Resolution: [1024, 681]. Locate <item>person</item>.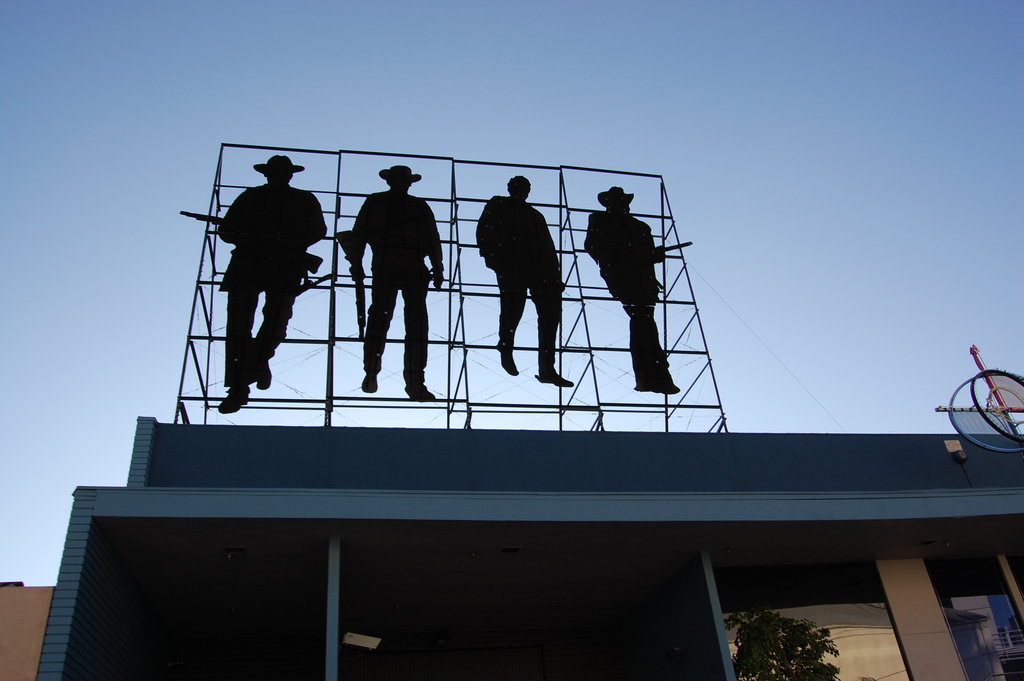
bbox=(580, 186, 683, 395).
